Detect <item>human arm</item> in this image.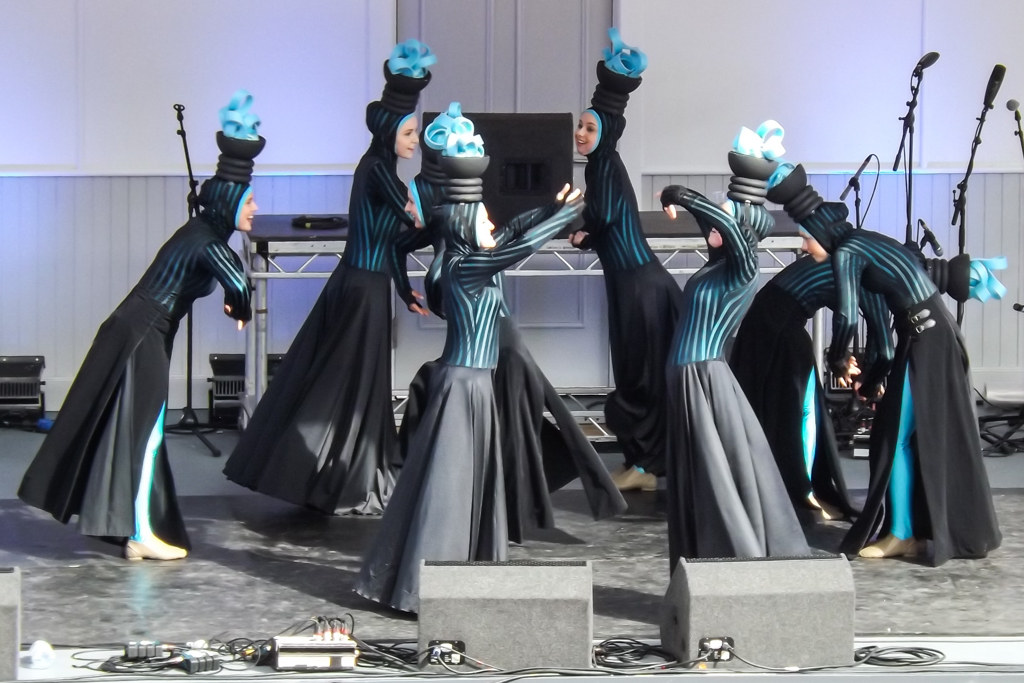
Detection: <box>201,240,255,333</box>.
